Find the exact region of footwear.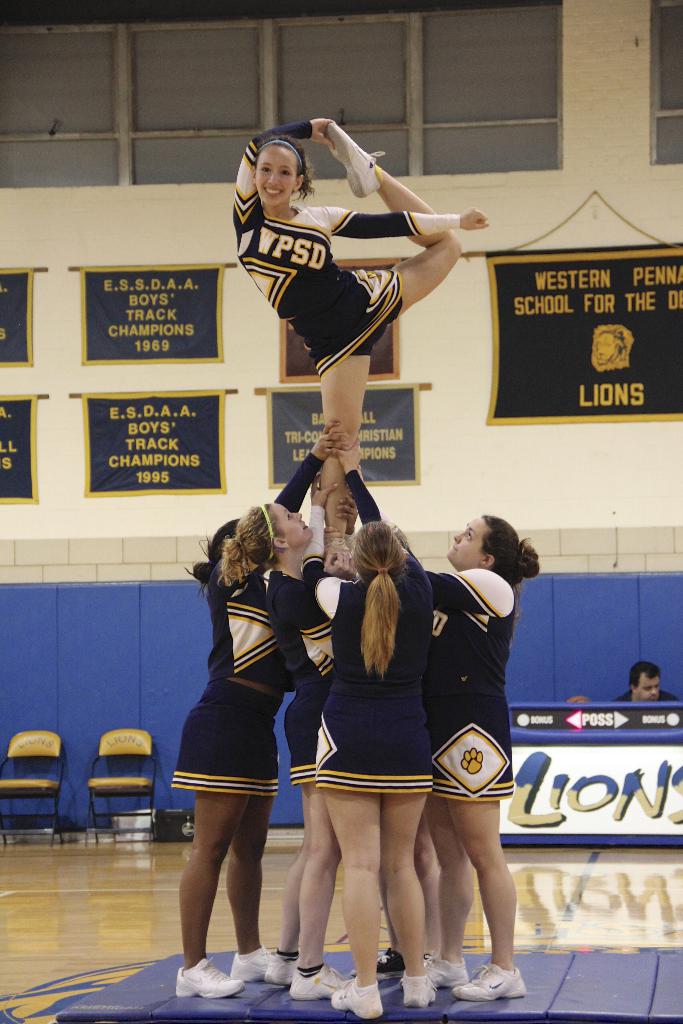
Exact region: crop(423, 958, 463, 979).
